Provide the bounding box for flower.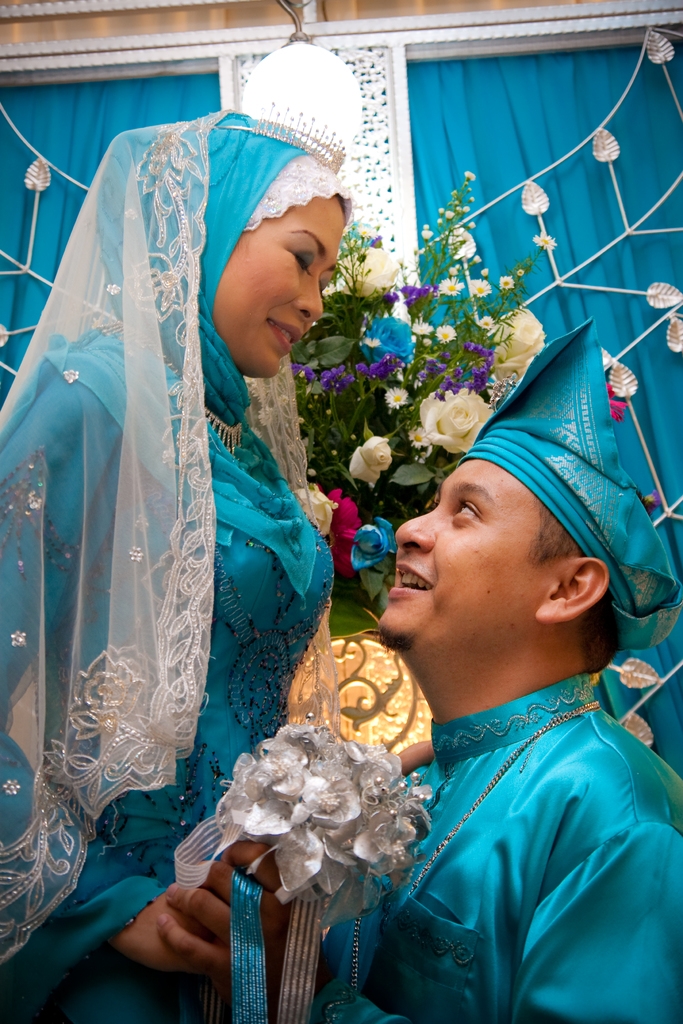
box=[349, 433, 396, 488].
